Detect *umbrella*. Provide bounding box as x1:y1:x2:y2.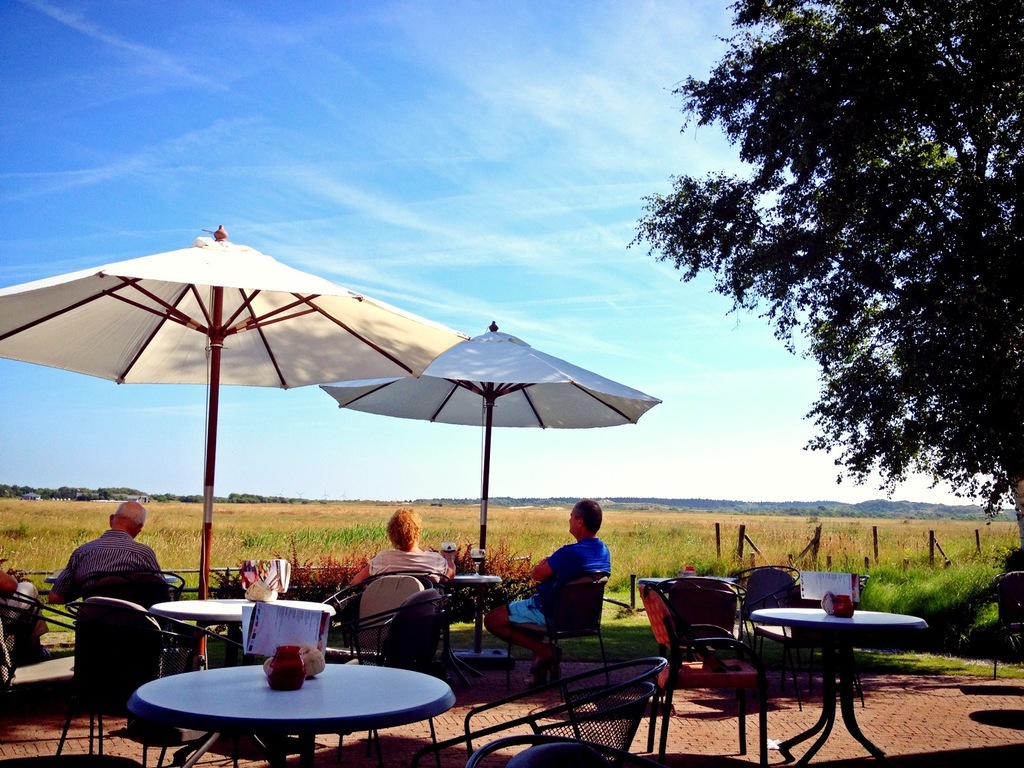
323:311:669:657.
